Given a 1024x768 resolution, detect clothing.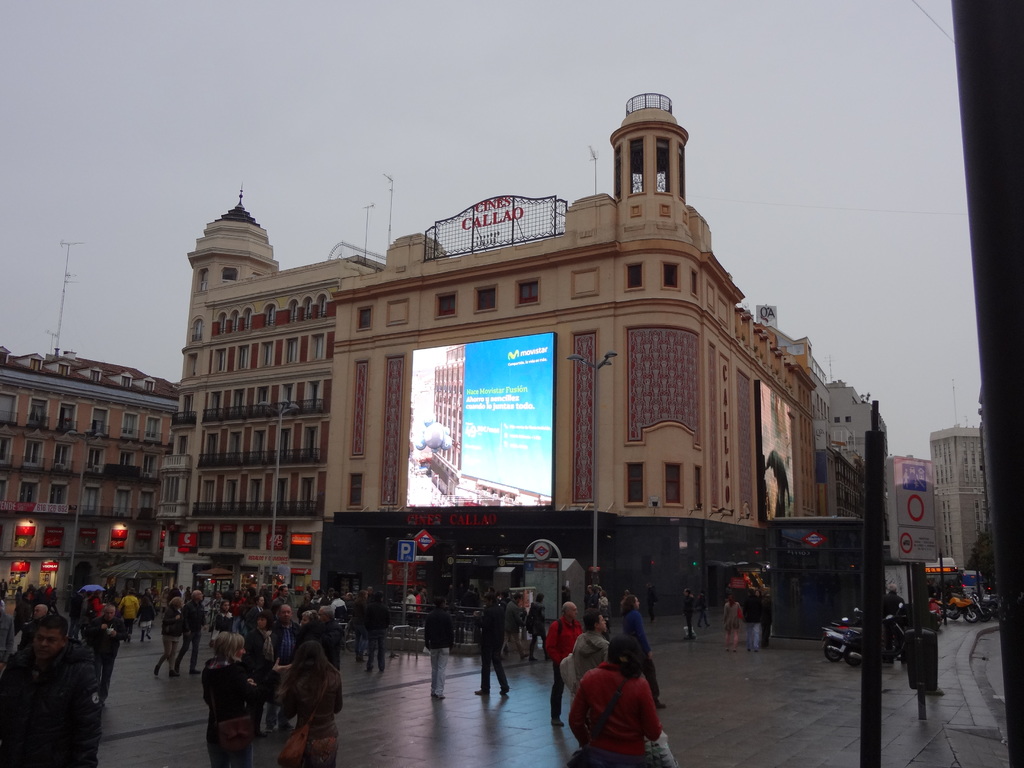
<box>67,595,103,636</box>.
